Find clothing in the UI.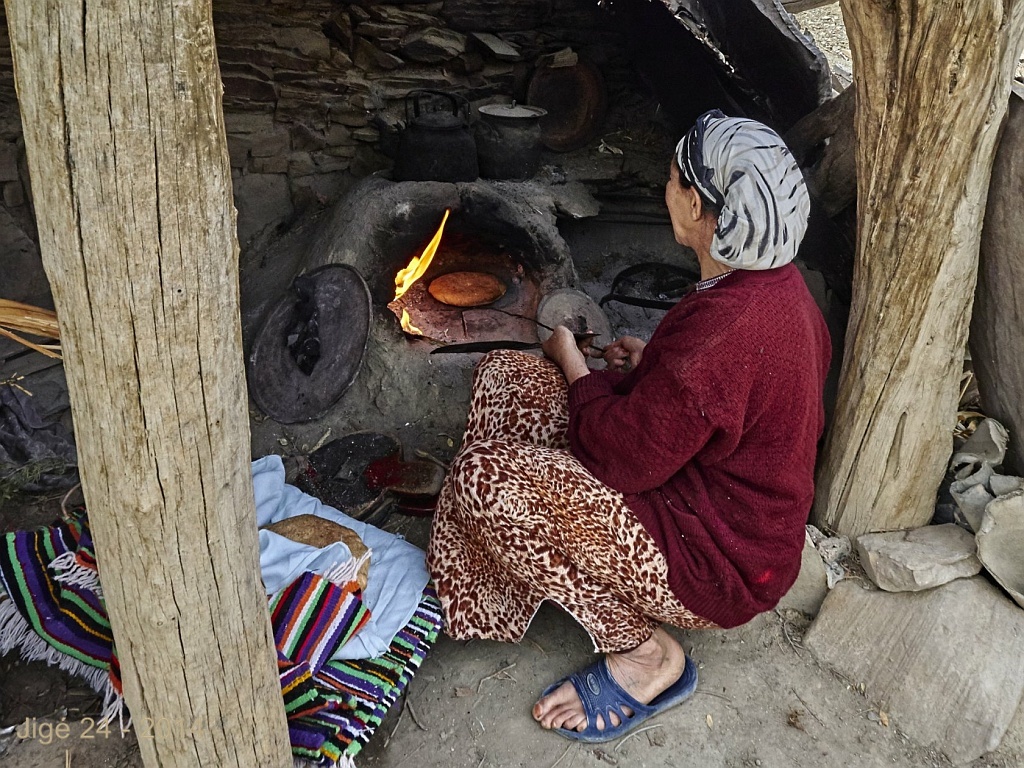
UI element at 425,262,833,654.
